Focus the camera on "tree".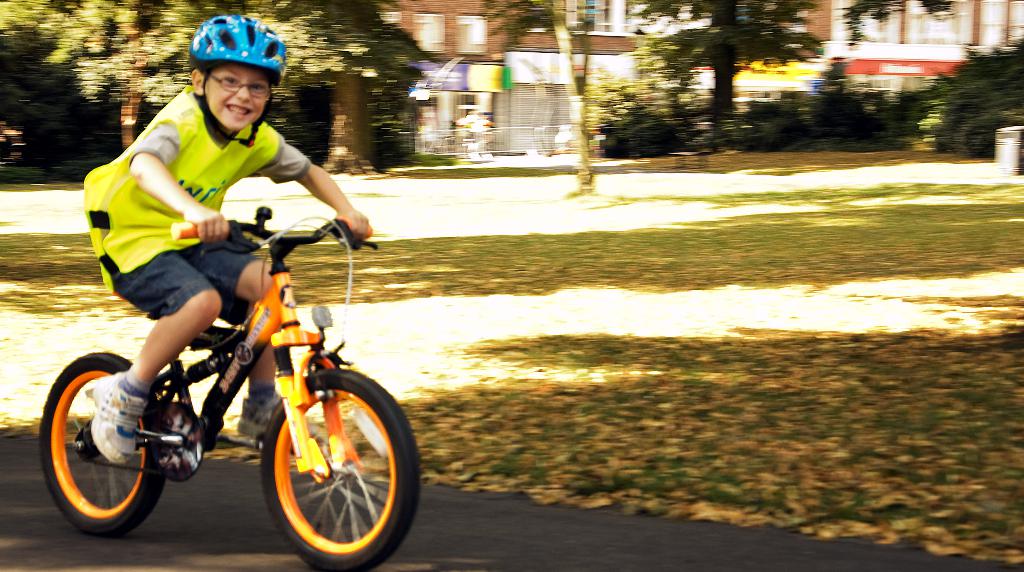
Focus region: pyautogui.locateOnScreen(268, 0, 432, 172).
